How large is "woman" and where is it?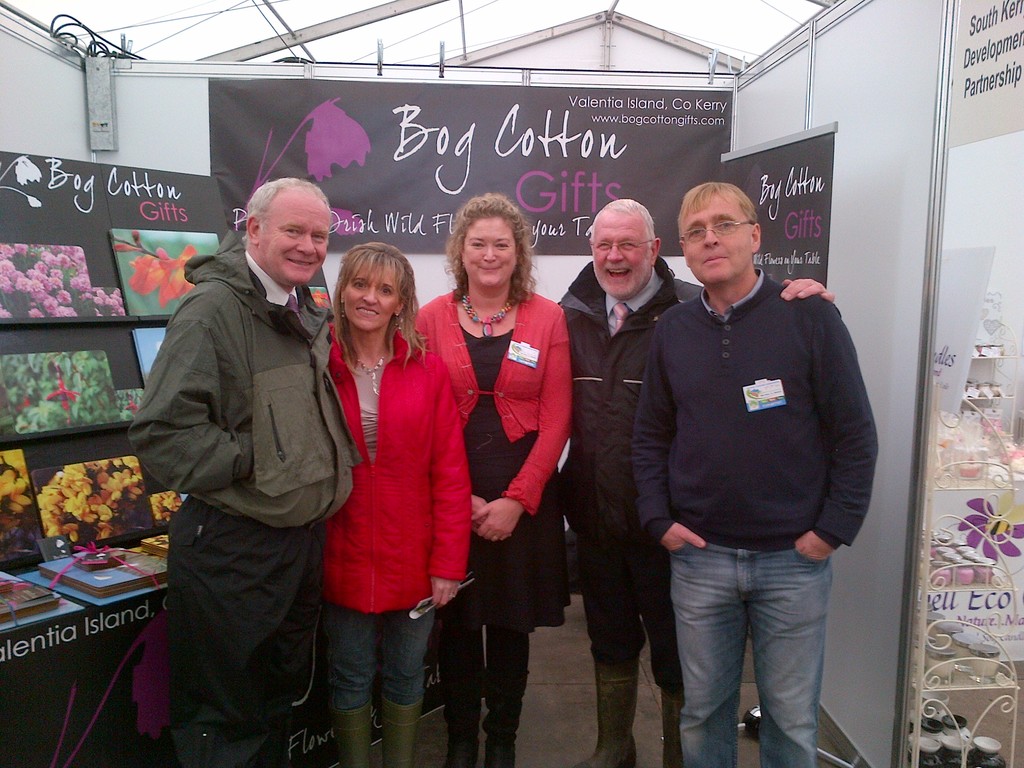
Bounding box: [x1=392, y1=186, x2=571, y2=767].
